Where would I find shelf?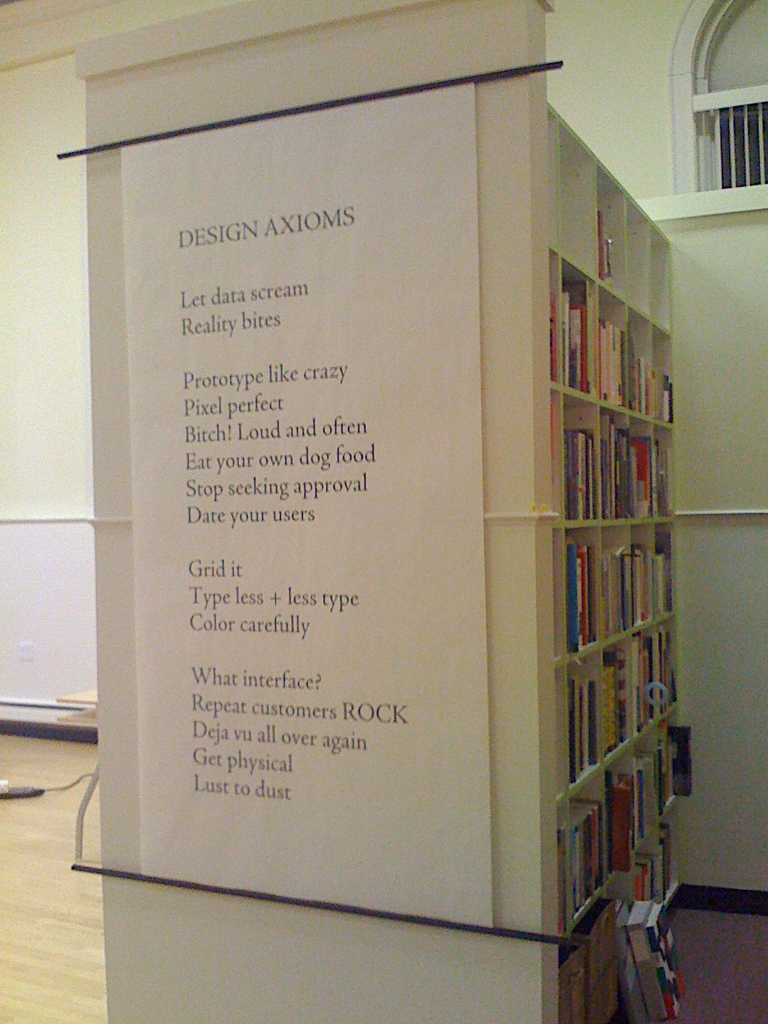
At select_region(556, 637, 617, 792).
